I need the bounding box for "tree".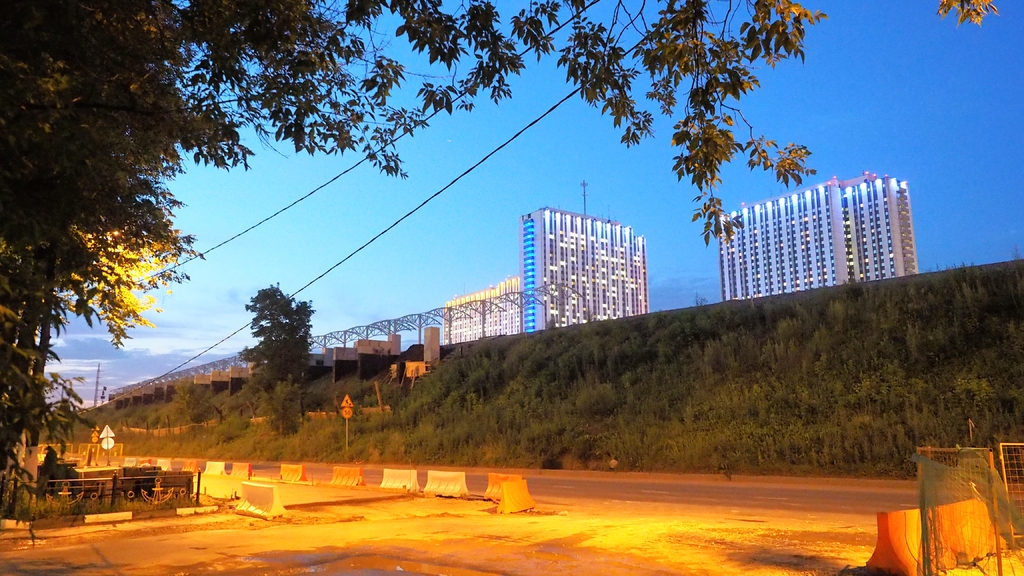
Here it is: bbox(166, 372, 227, 418).
